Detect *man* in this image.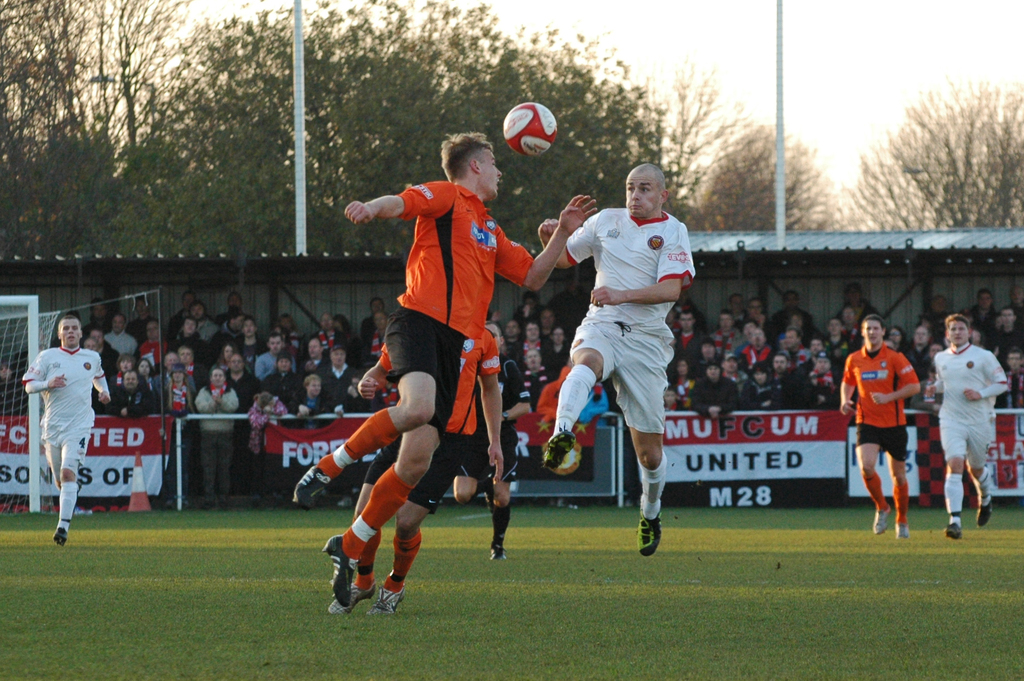
Detection: detection(535, 161, 696, 560).
